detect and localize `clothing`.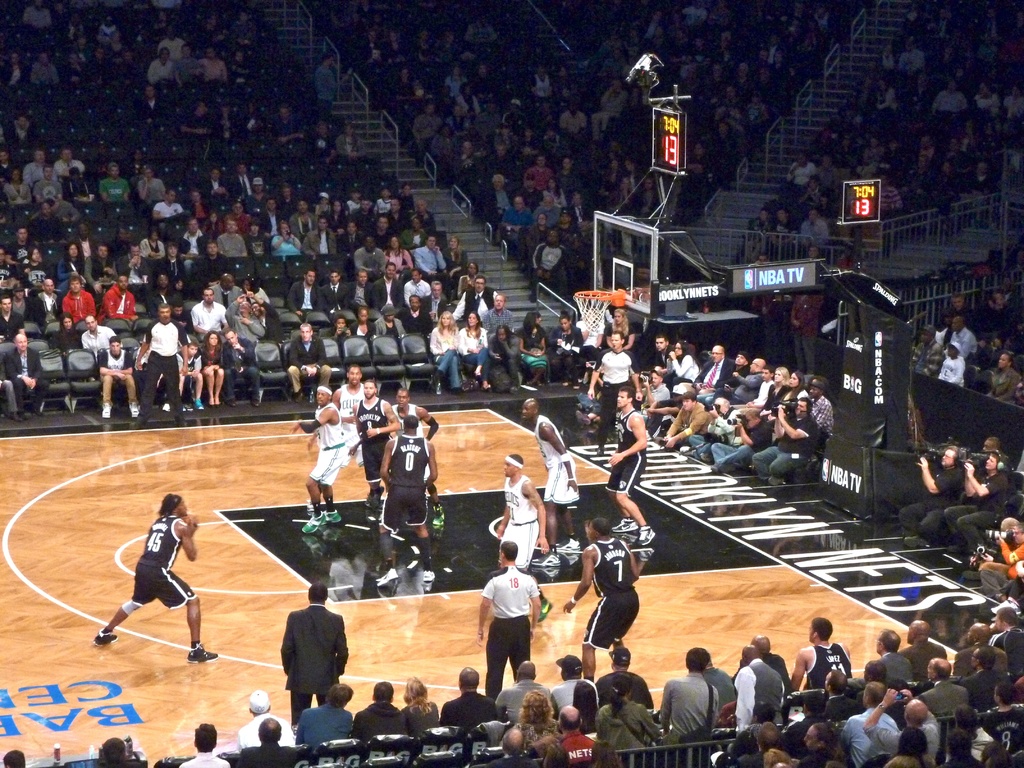
Localized at {"left": 531, "top": 414, "right": 579, "bottom": 504}.
